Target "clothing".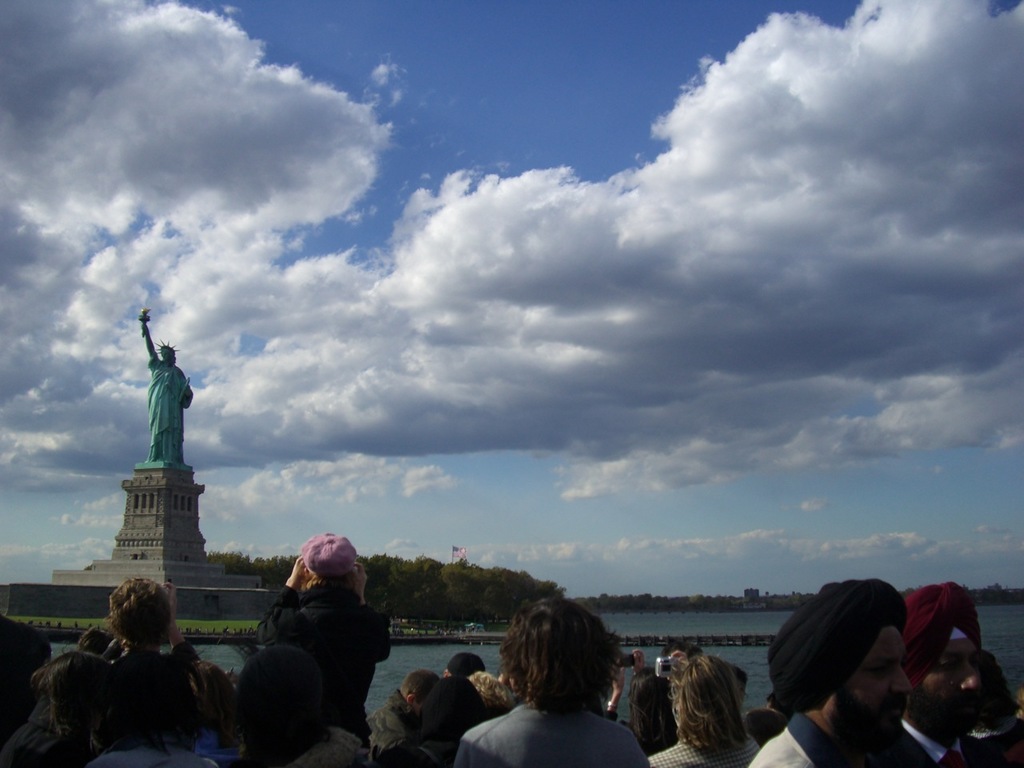
Target region: 250/577/386/767.
